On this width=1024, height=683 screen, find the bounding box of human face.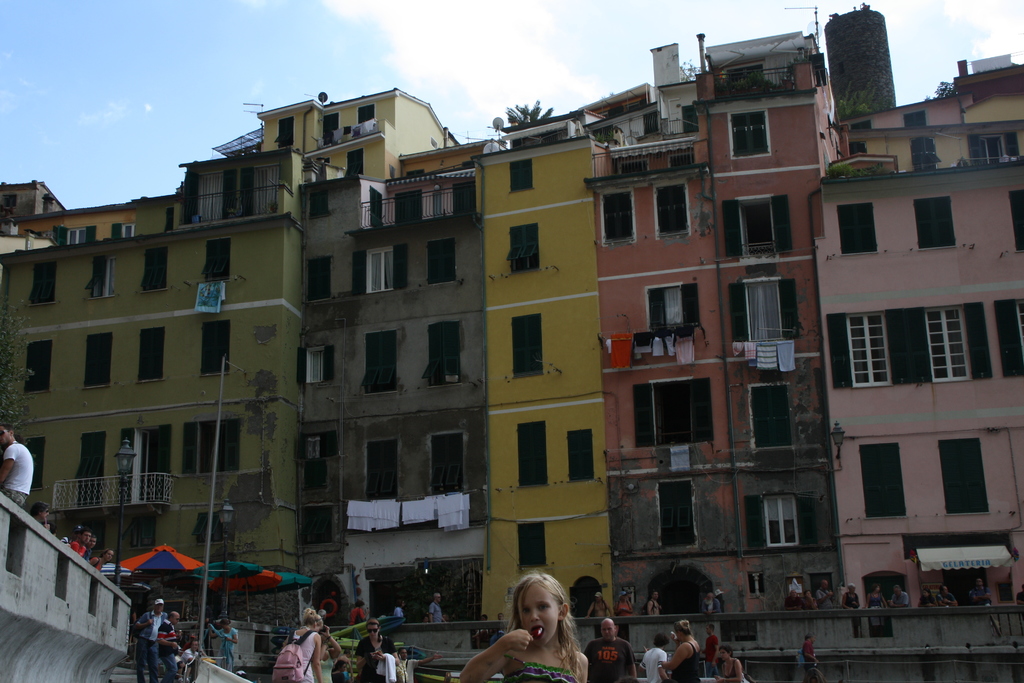
Bounding box: x1=365 y1=620 x2=379 y2=641.
